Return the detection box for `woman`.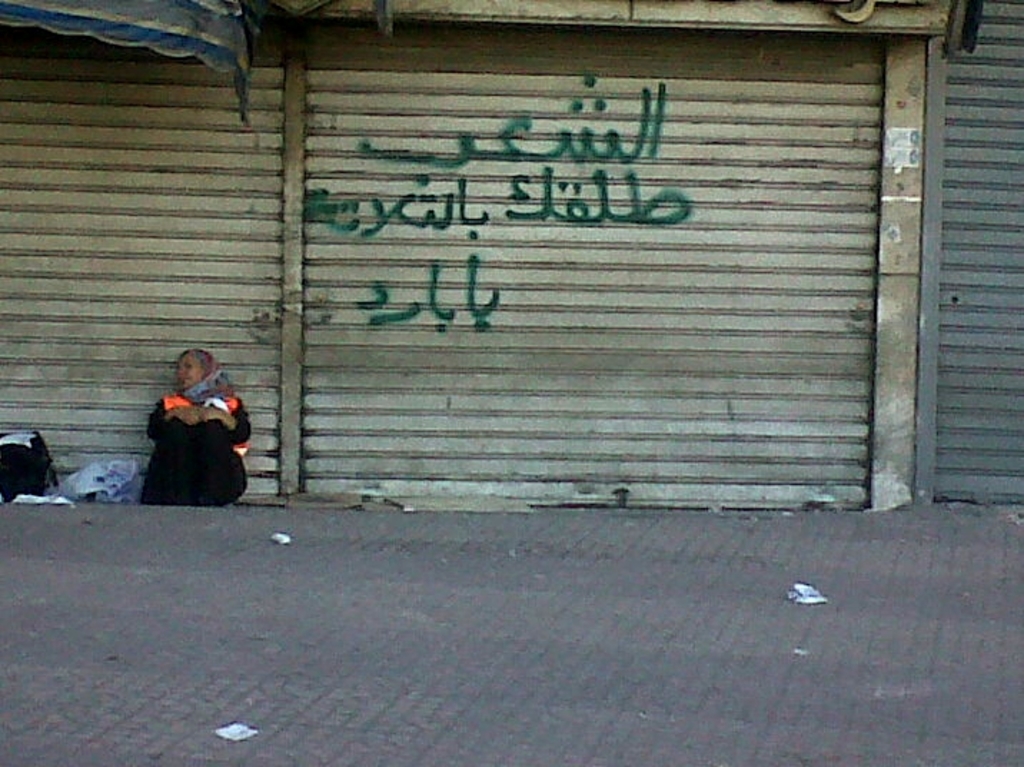
pyautogui.locateOnScreen(127, 341, 266, 502).
